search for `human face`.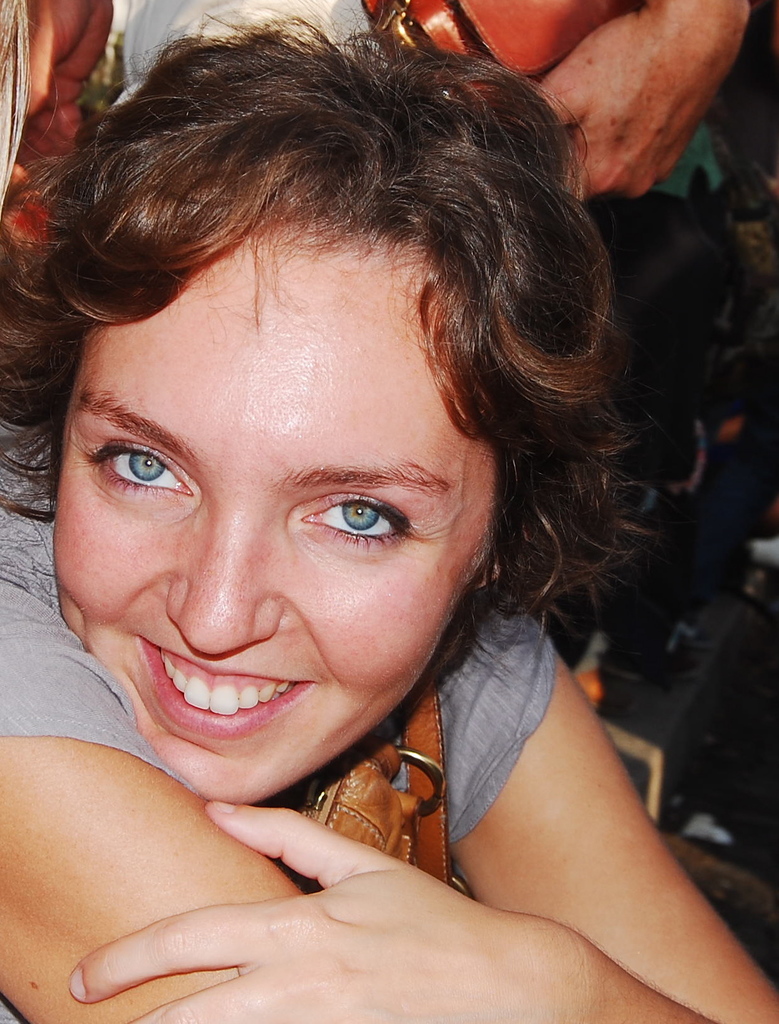
Found at 47/219/504/803.
